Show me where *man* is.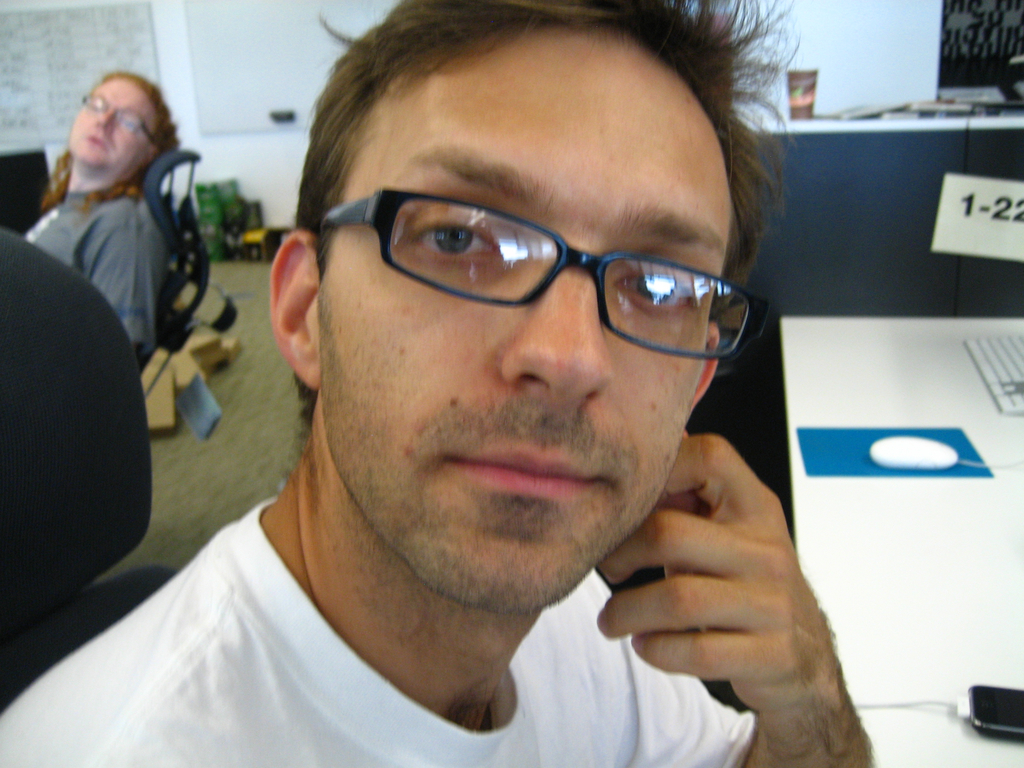
*man* is at locate(20, 69, 181, 356).
